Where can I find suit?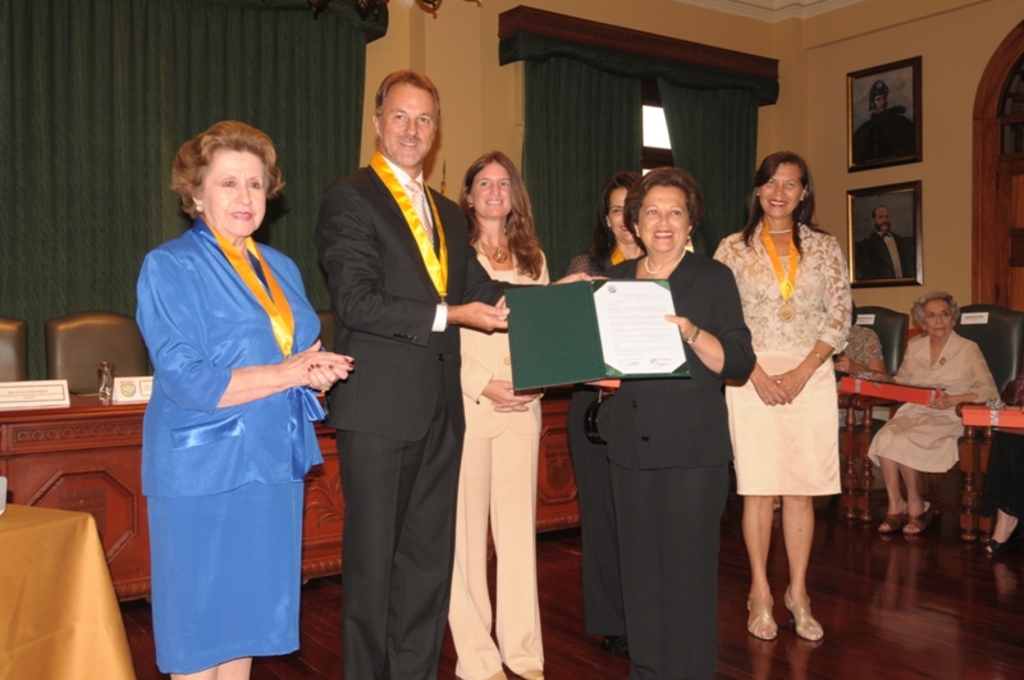
You can find it at Rect(449, 236, 547, 679).
